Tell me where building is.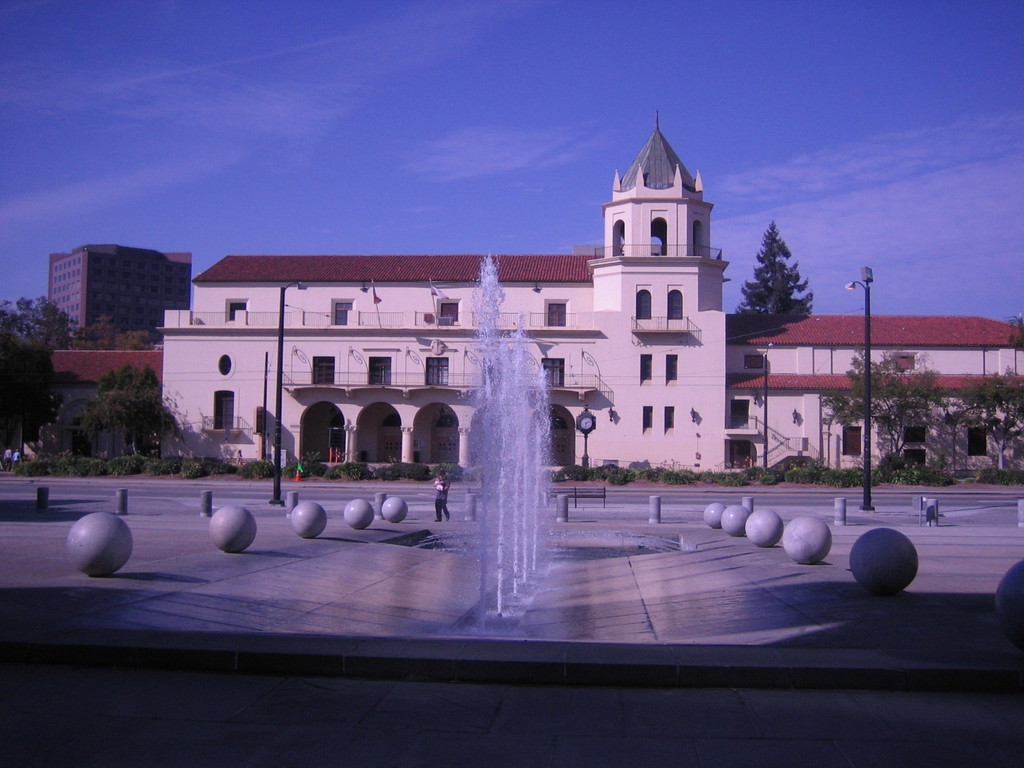
building is at 158,111,1023,474.
